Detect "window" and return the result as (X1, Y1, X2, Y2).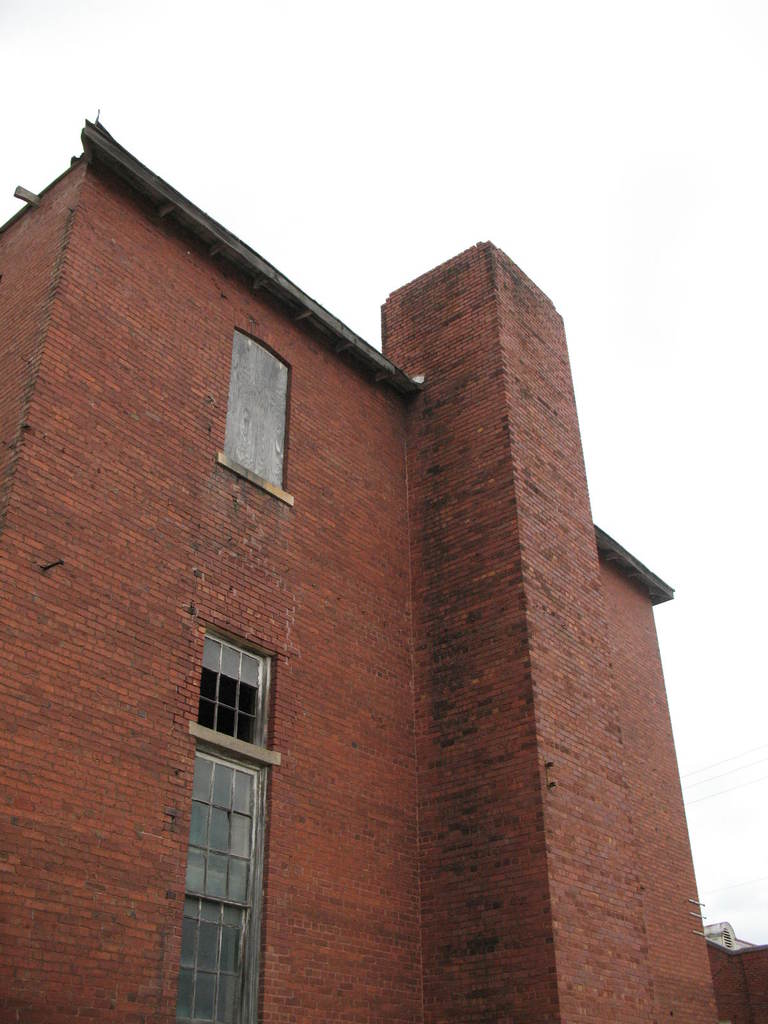
(208, 349, 294, 488).
